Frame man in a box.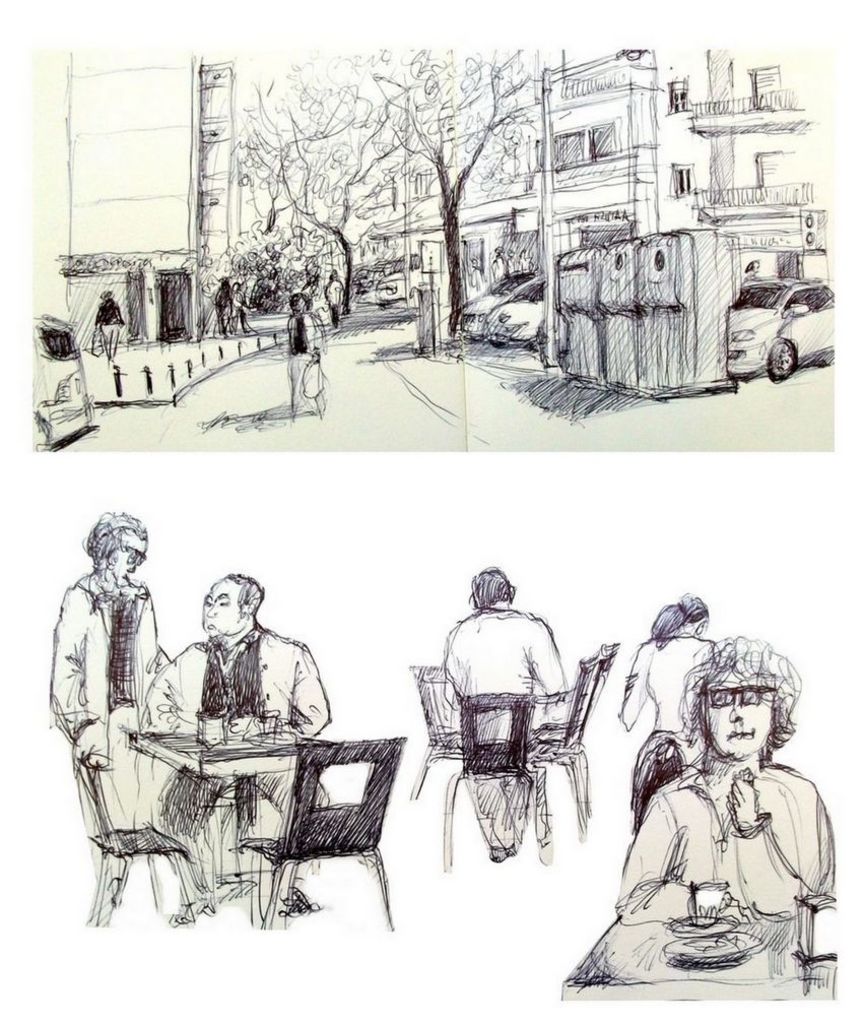
bbox=[45, 503, 199, 907].
